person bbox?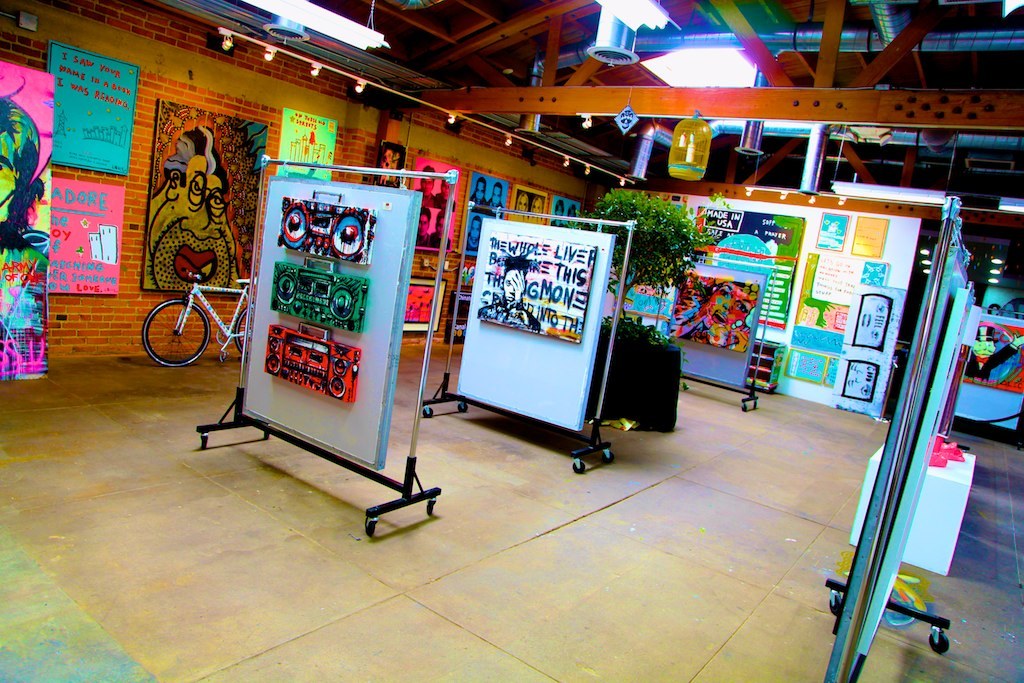
bbox(566, 203, 578, 226)
